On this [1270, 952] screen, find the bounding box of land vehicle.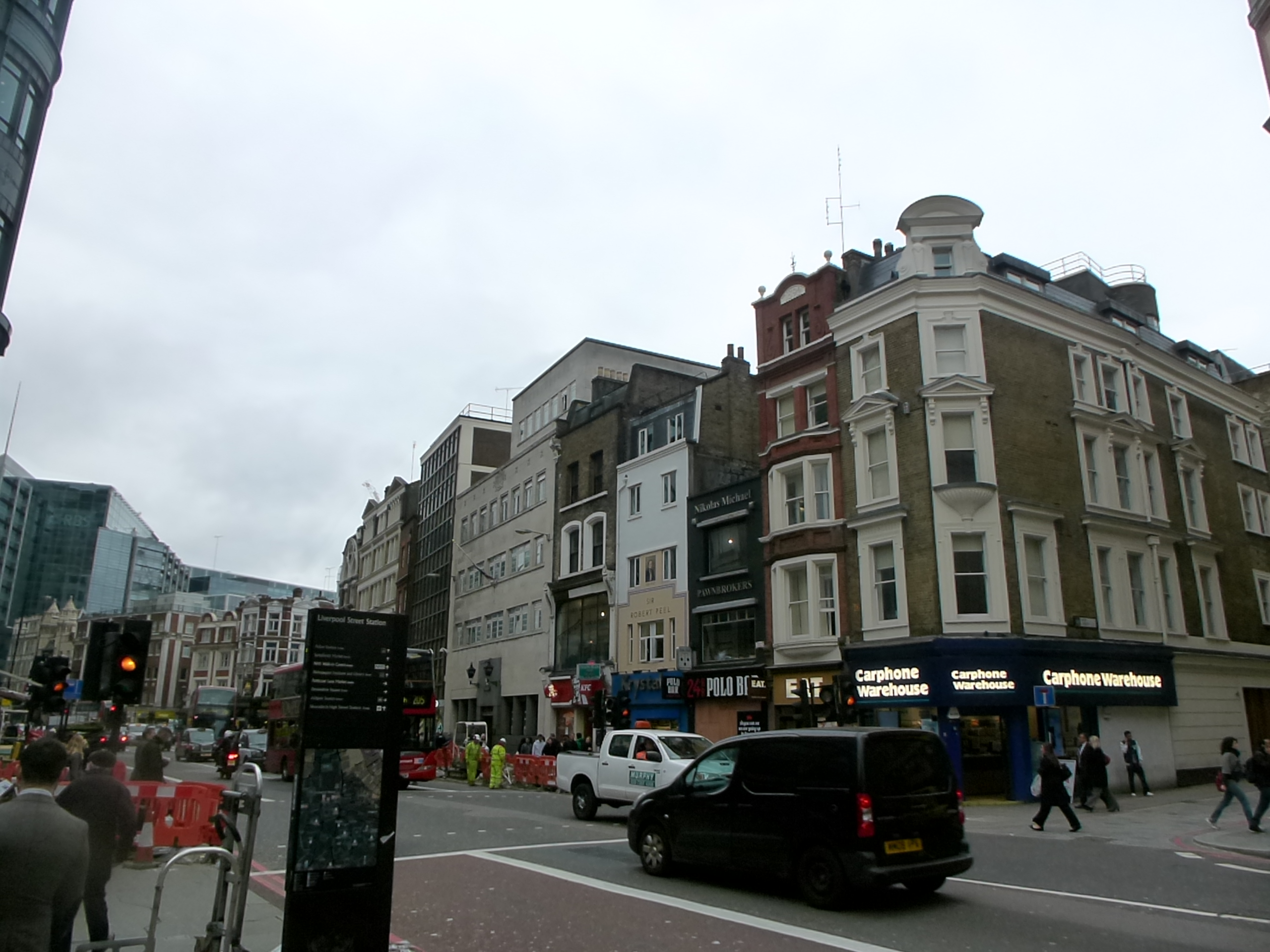
Bounding box: 121:359:139:376.
